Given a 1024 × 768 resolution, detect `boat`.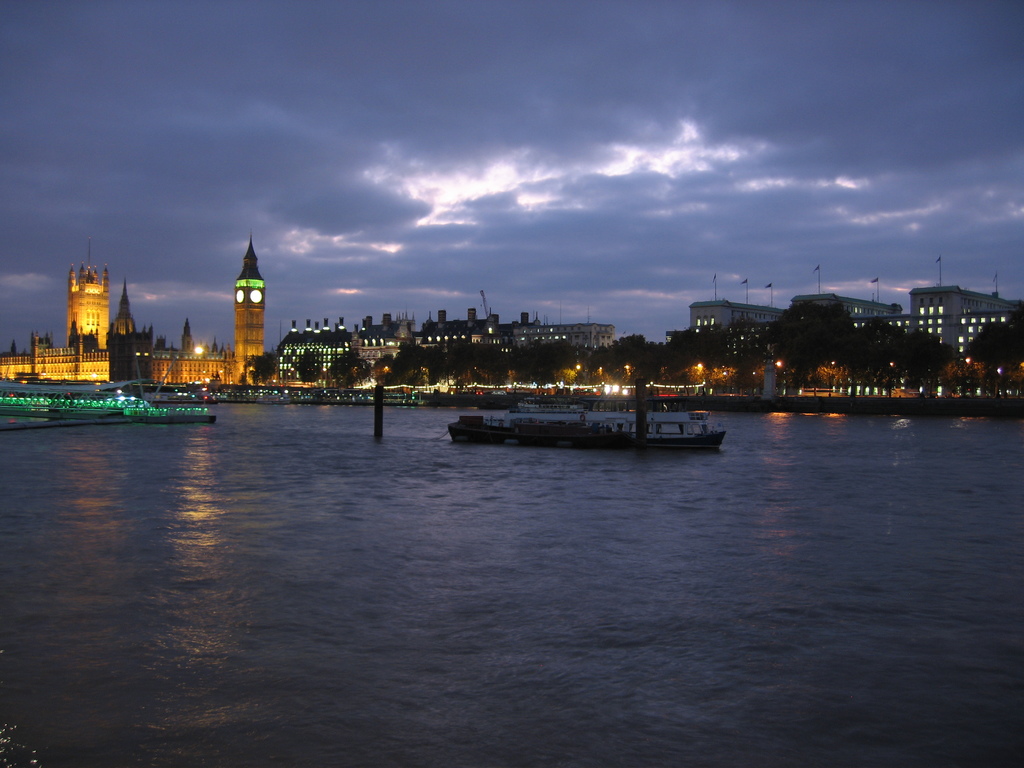
(x1=445, y1=374, x2=733, y2=446).
